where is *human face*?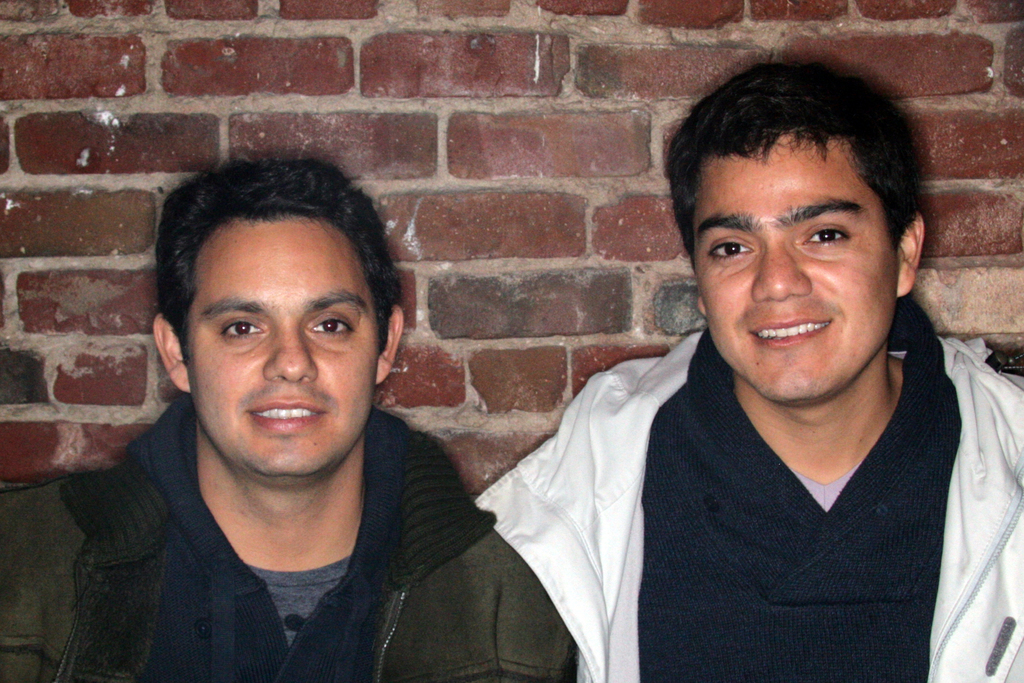
locate(186, 220, 379, 473).
